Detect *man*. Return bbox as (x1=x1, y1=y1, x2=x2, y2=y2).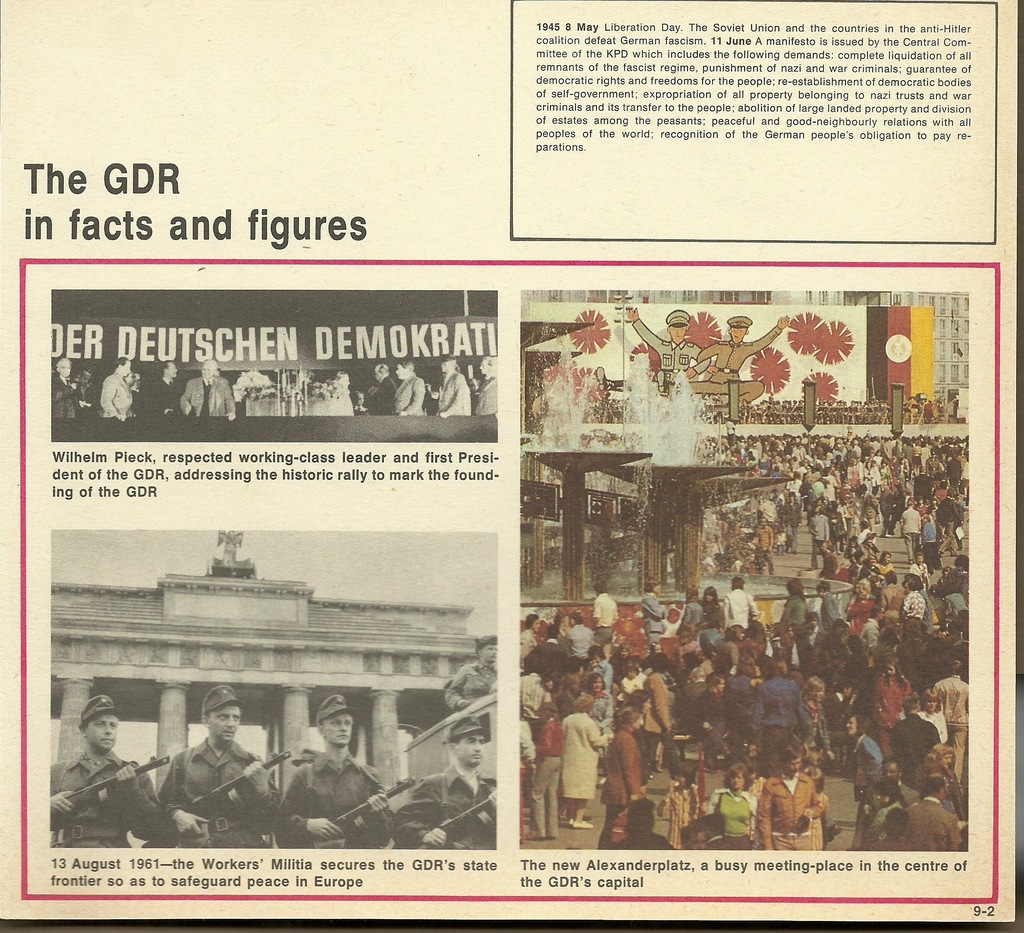
(x1=102, y1=356, x2=141, y2=417).
